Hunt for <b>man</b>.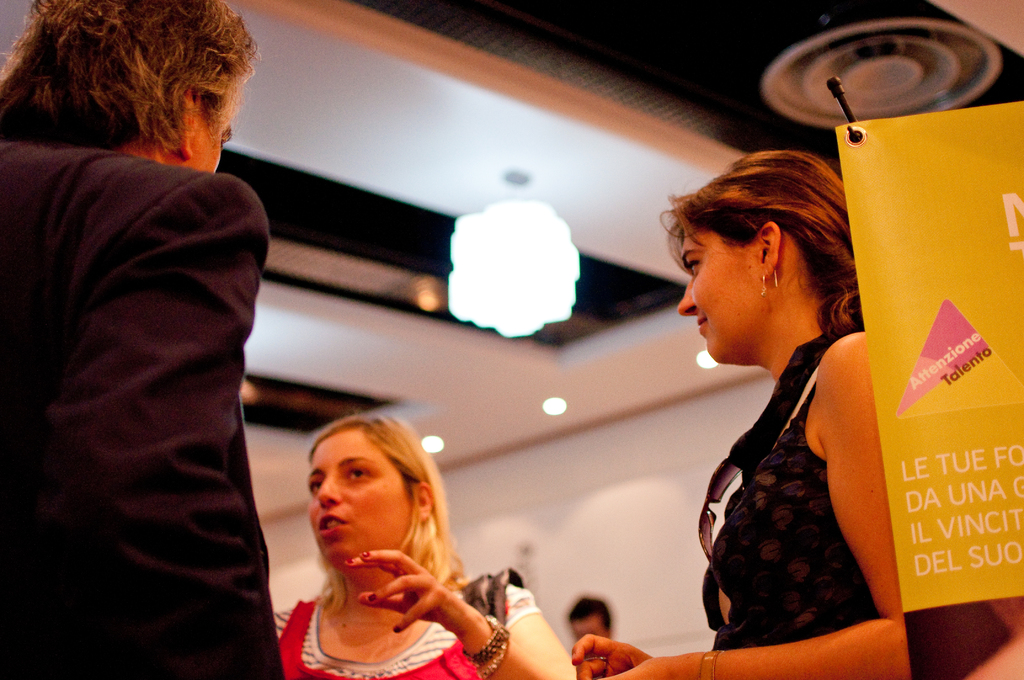
Hunted down at x1=9, y1=8, x2=292, y2=644.
